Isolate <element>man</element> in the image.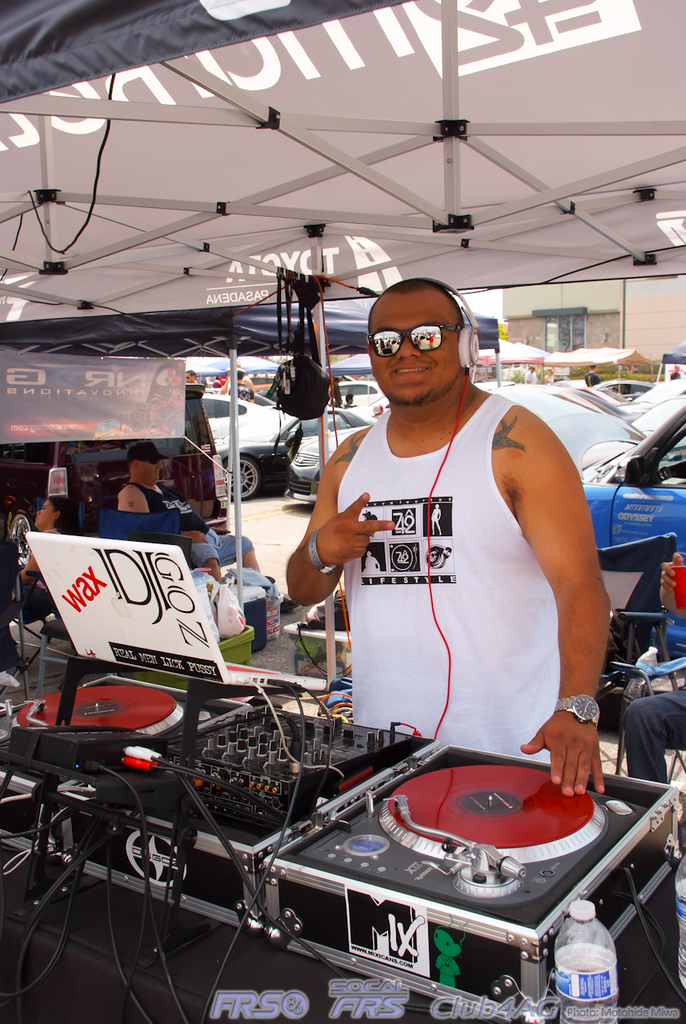
Isolated region: BBox(282, 248, 623, 882).
